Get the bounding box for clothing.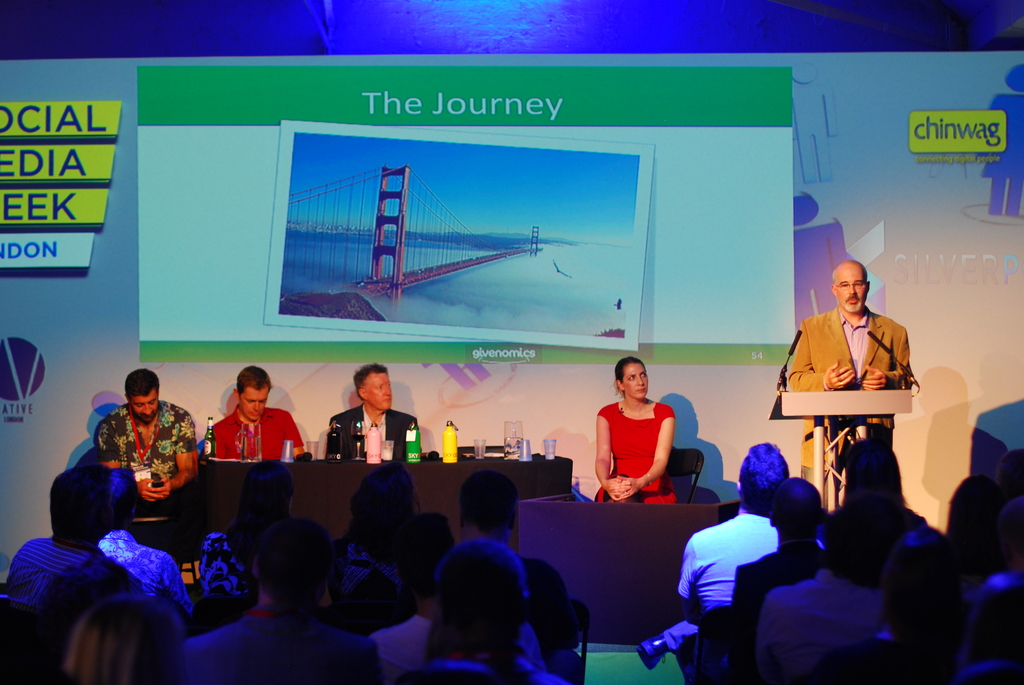
(664,510,826,657).
